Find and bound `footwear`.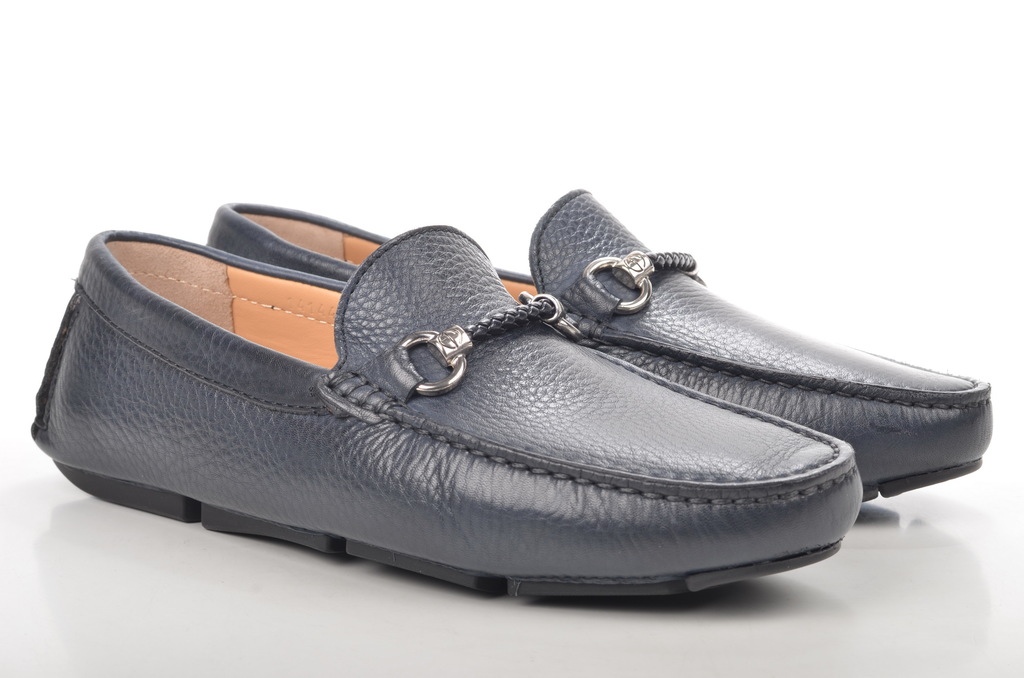
Bound: 204/187/989/501.
